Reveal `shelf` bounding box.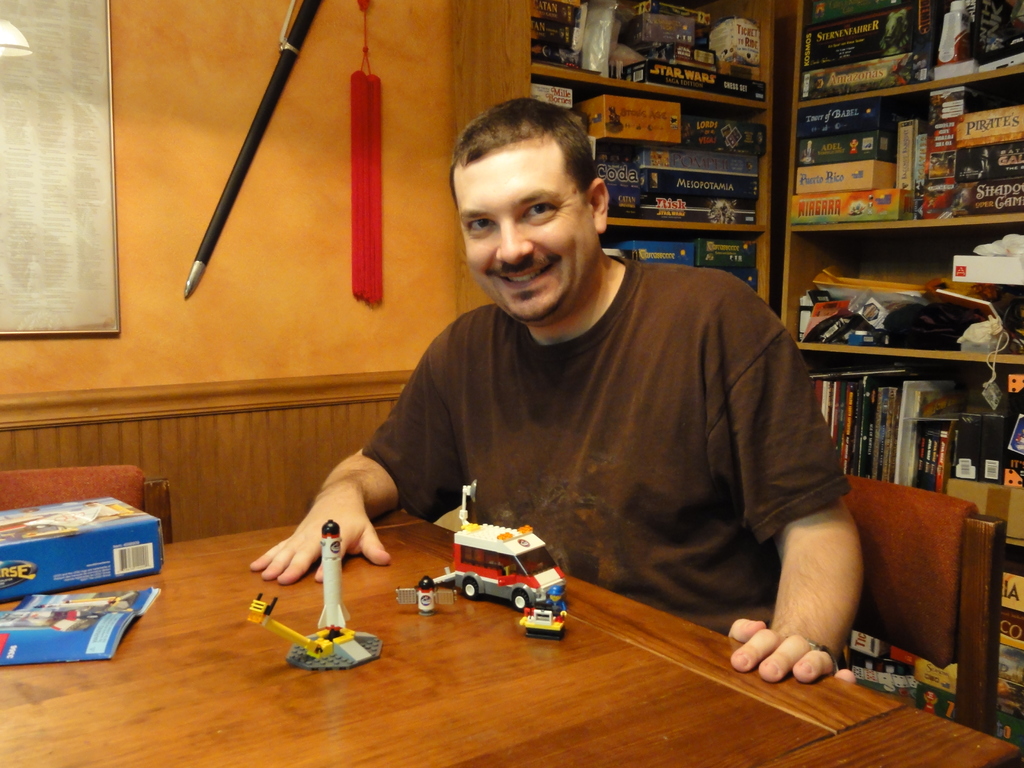
Revealed: 801, 0, 1023, 101.
